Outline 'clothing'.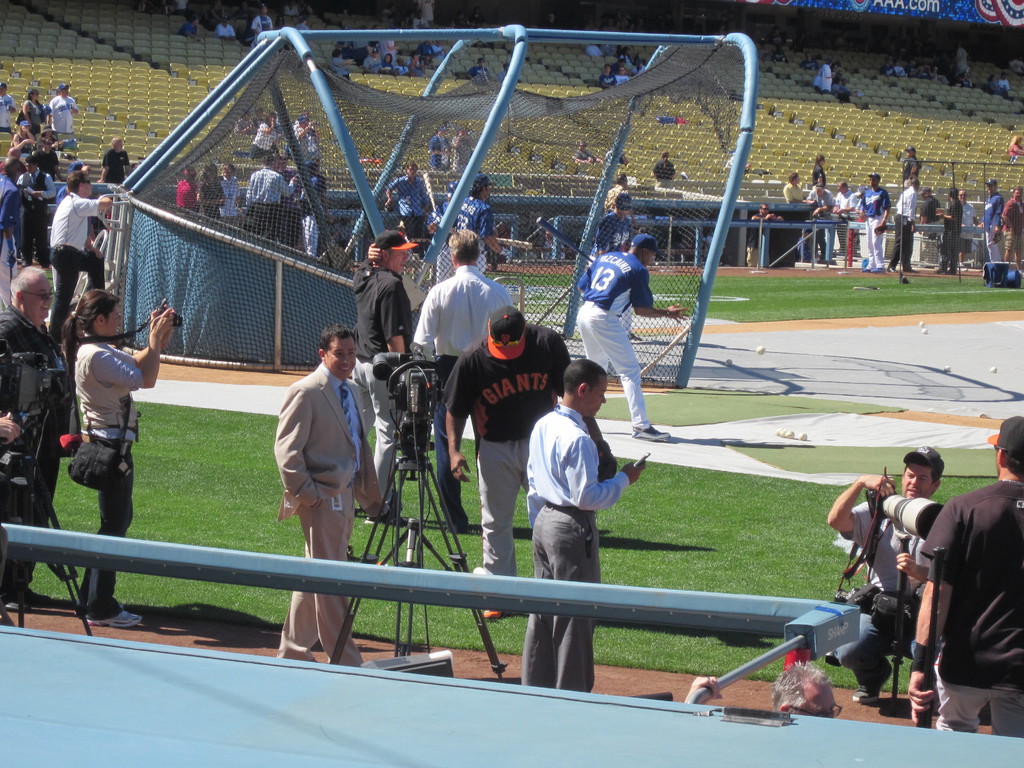
Outline: bbox(652, 155, 678, 184).
